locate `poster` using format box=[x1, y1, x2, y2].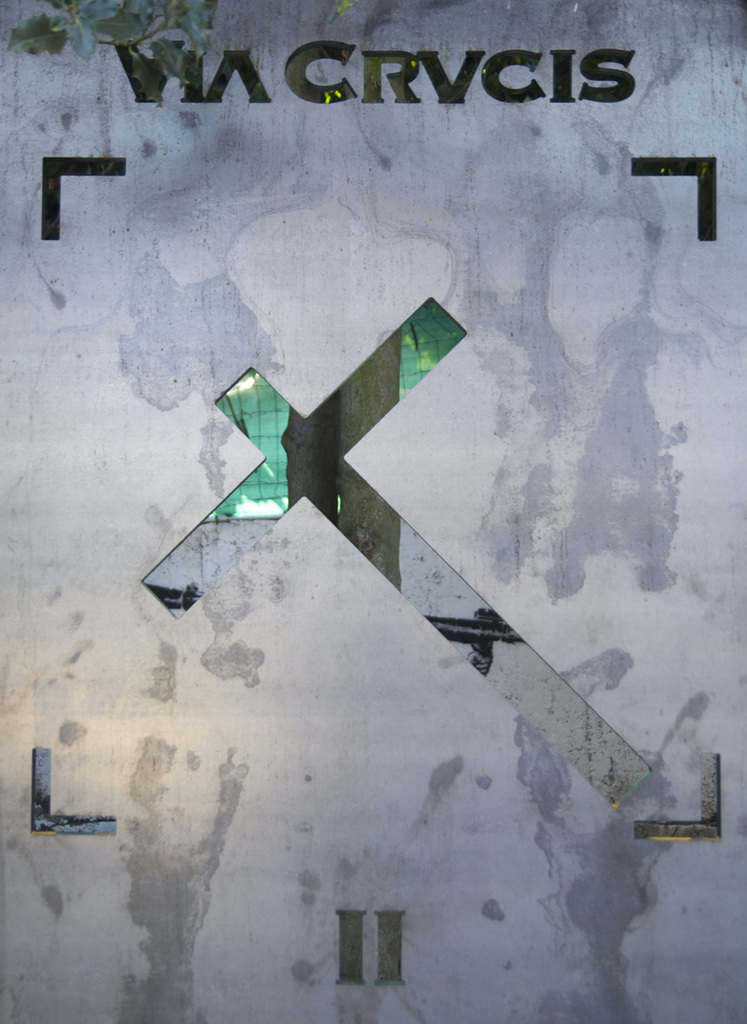
box=[0, 0, 746, 1023].
